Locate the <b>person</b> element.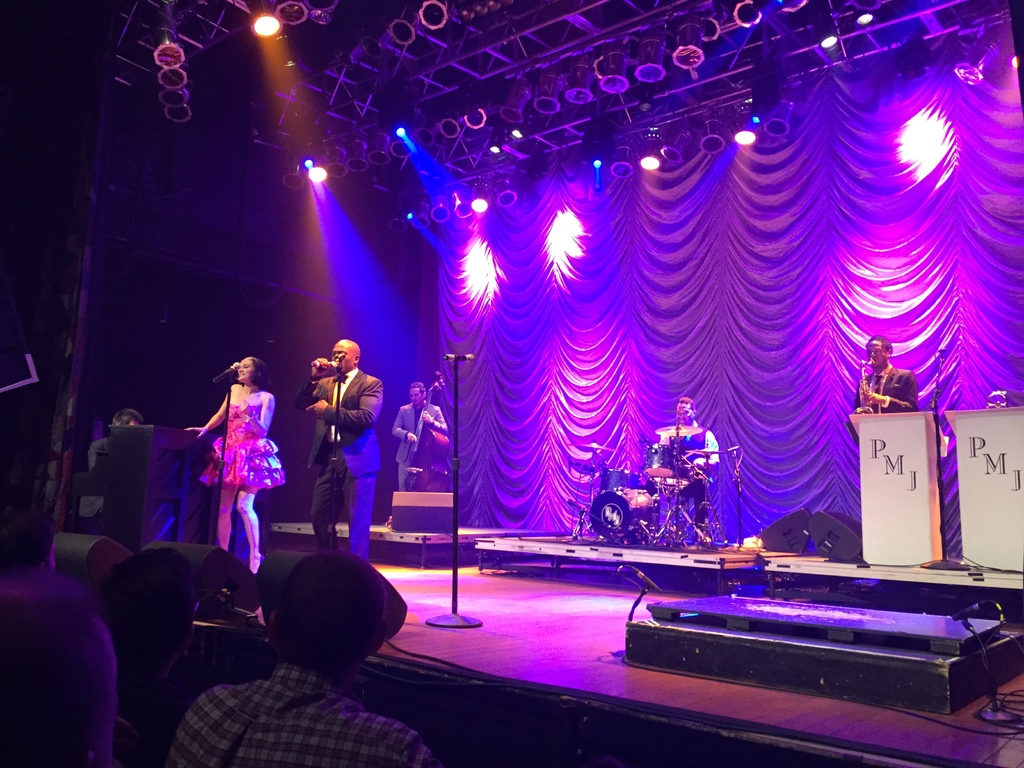
Element bbox: box(301, 341, 381, 553).
